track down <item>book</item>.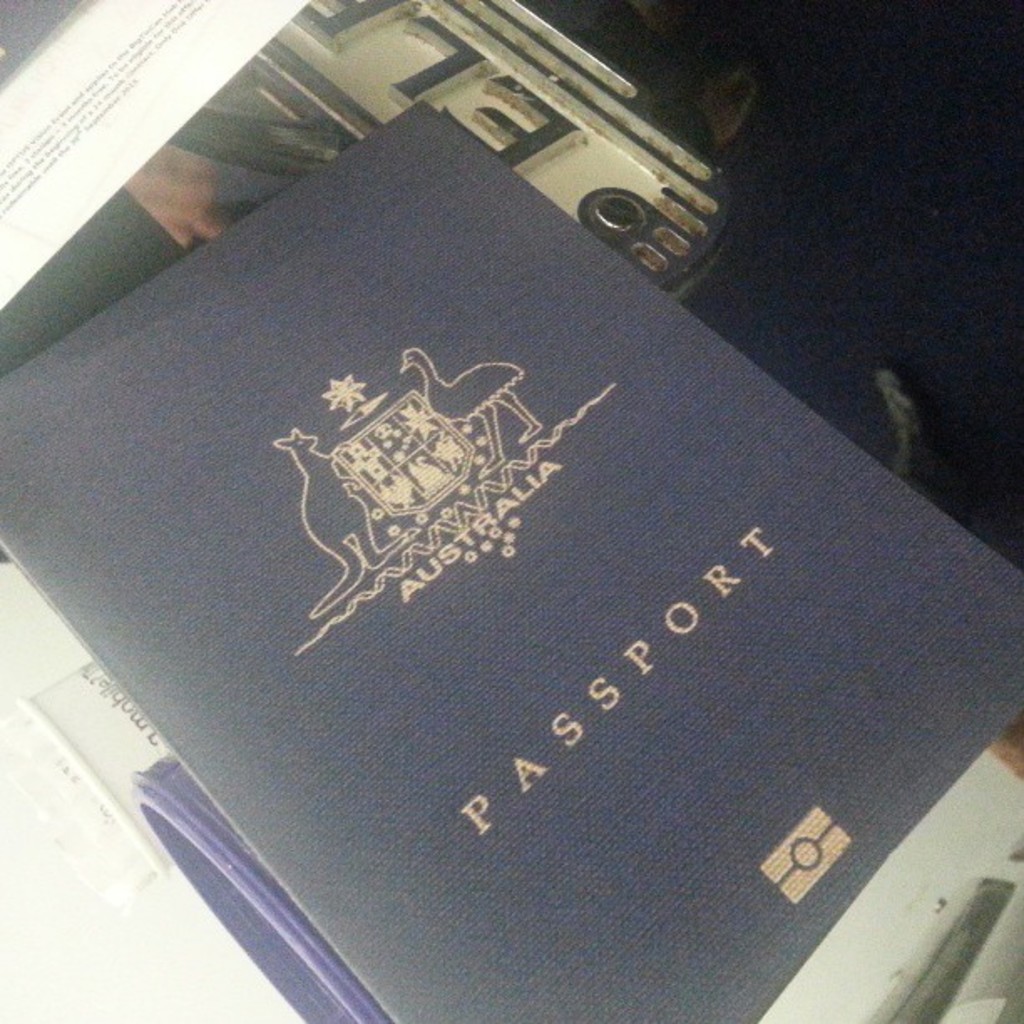
Tracked to l=0, t=102, r=1022, b=1022.
